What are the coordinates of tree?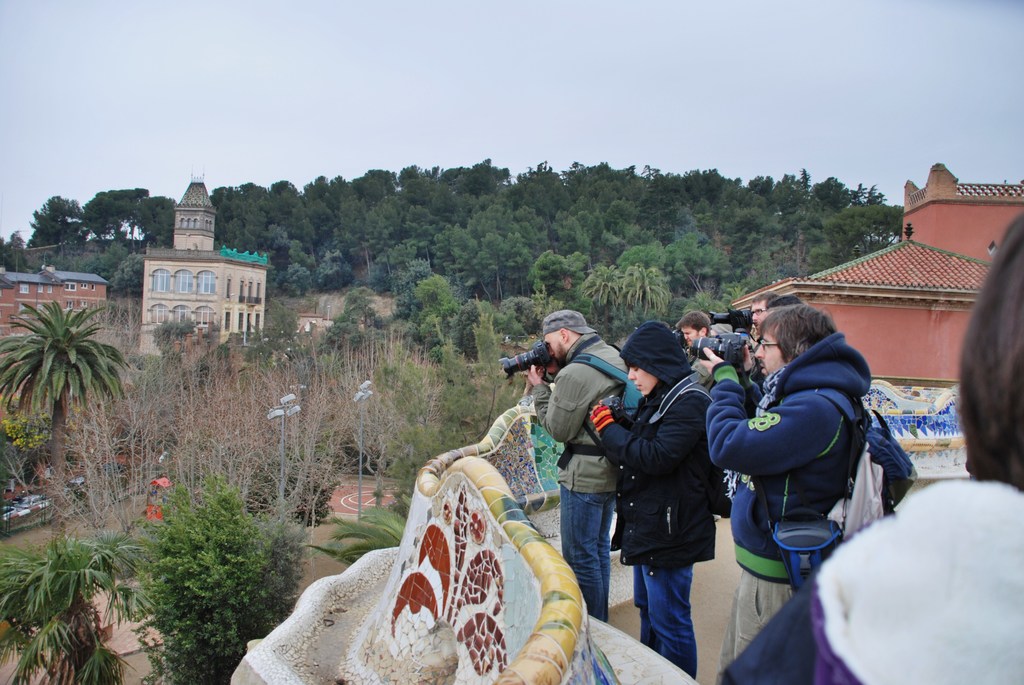
{"left": 479, "top": 295, "right": 549, "bottom": 338}.
